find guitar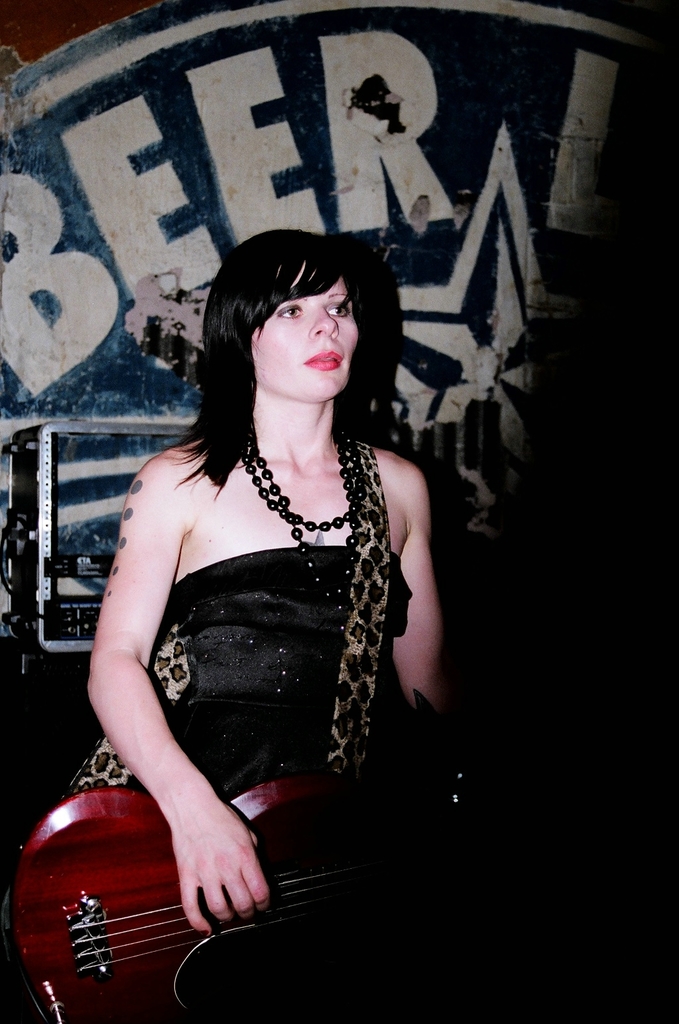
(1,771,678,1023)
